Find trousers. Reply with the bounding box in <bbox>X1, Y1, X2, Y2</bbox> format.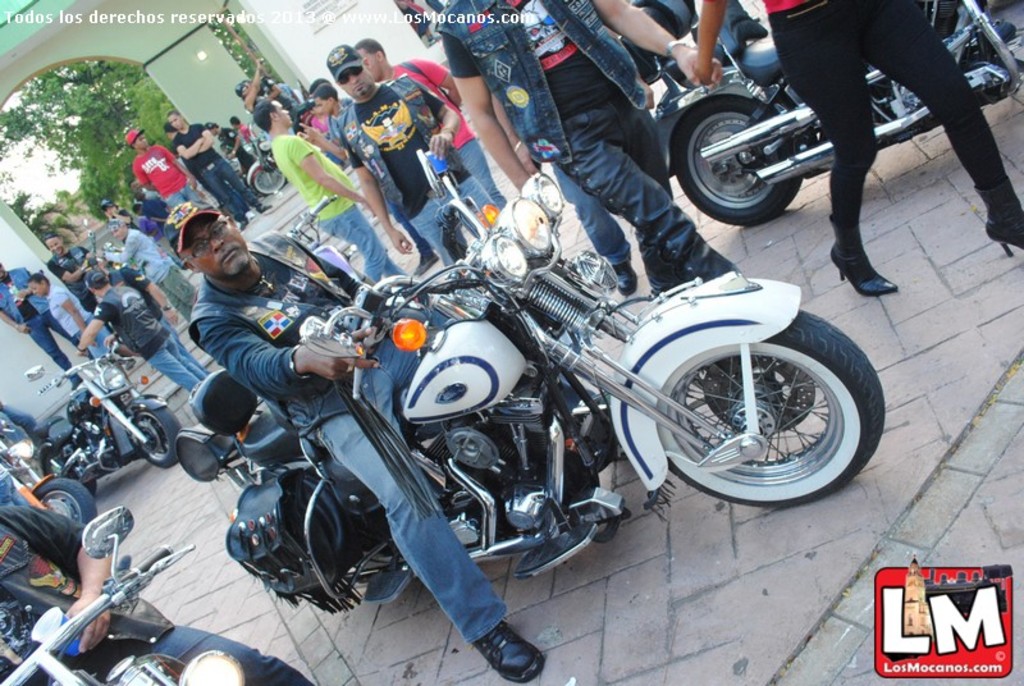
<bbox>552, 119, 742, 280</bbox>.
